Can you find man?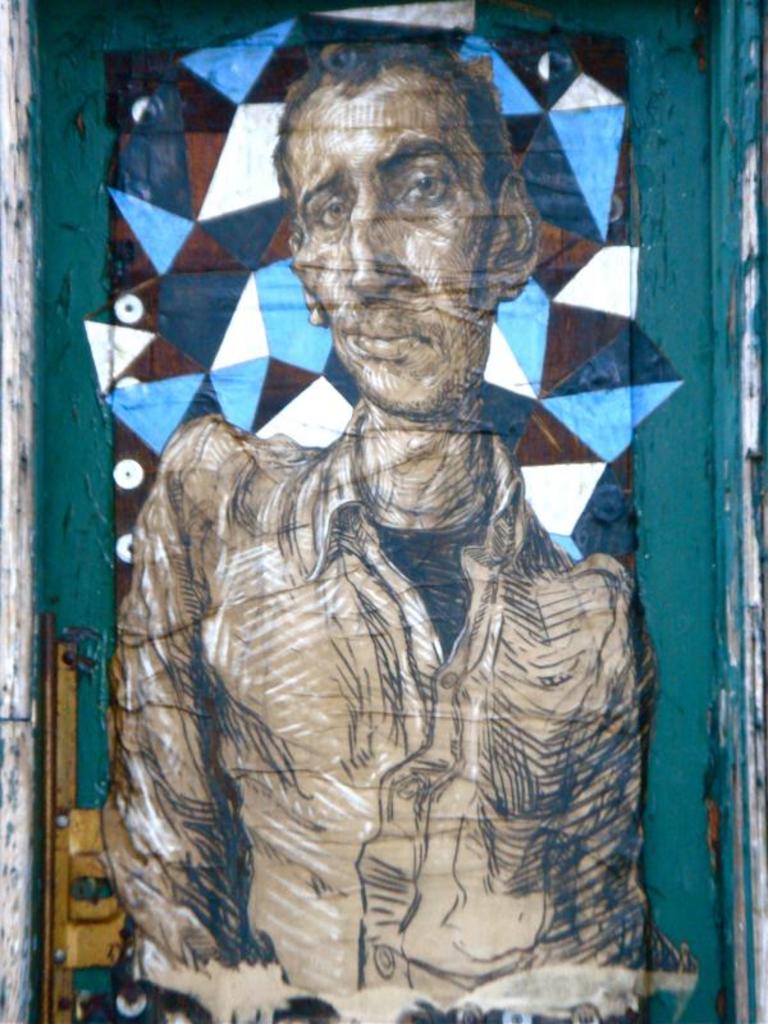
Yes, bounding box: x1=99 y1=37 x2=680 y2=1014.
